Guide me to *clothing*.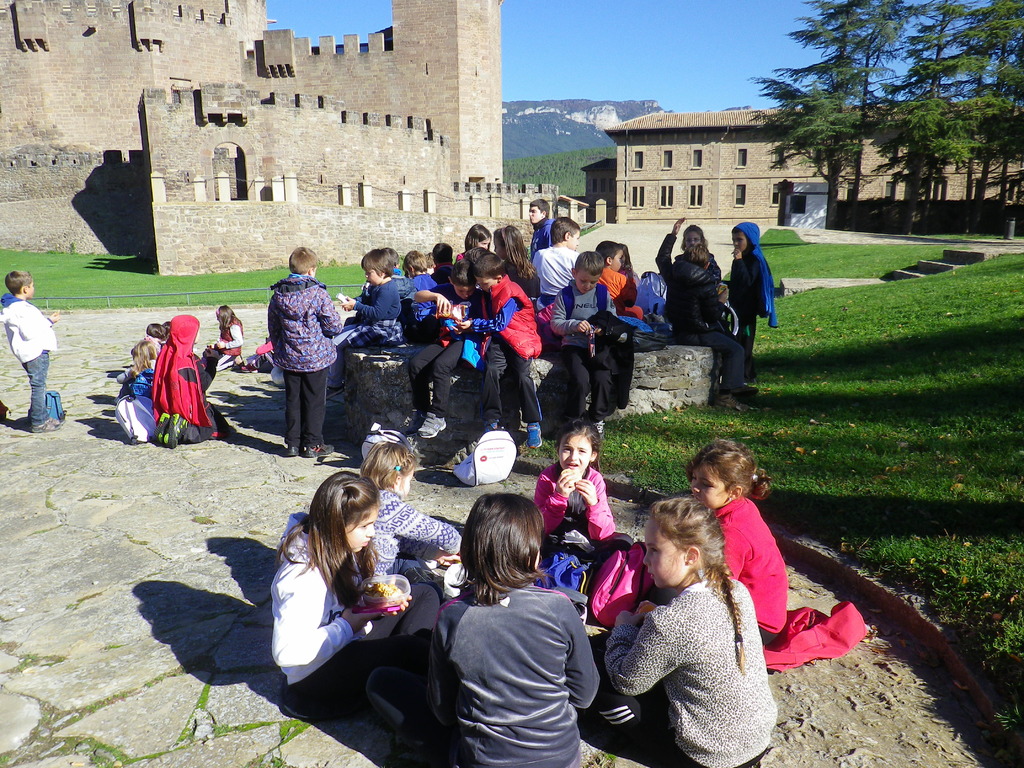
Guidance: <box>416,559,605,759</box>.
